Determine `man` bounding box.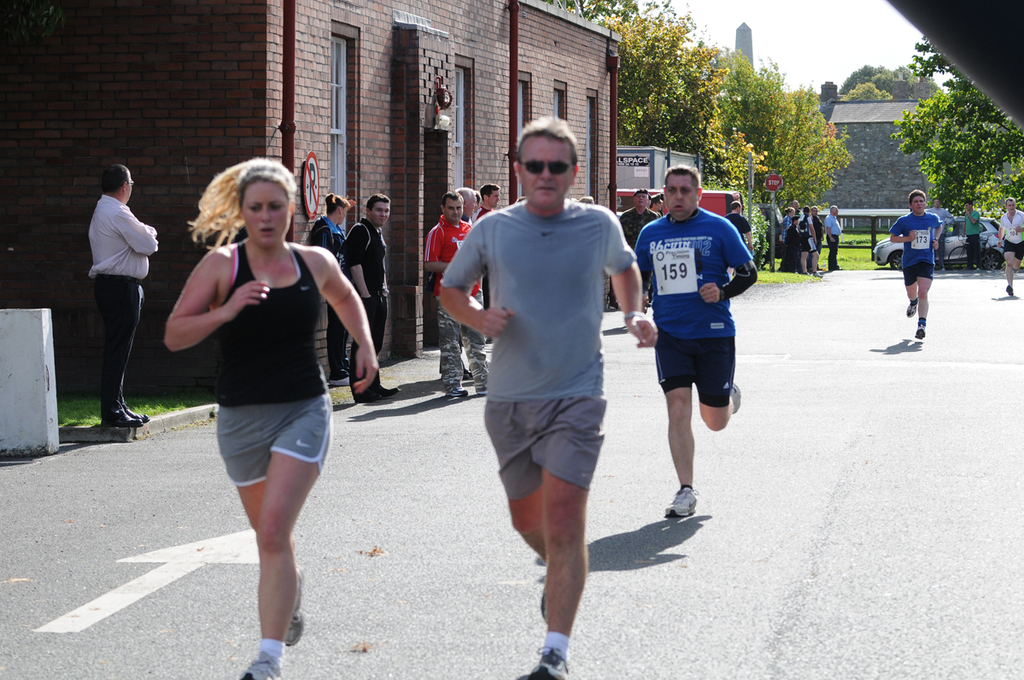
Determined: bbox(416, 190, 494, 413).
